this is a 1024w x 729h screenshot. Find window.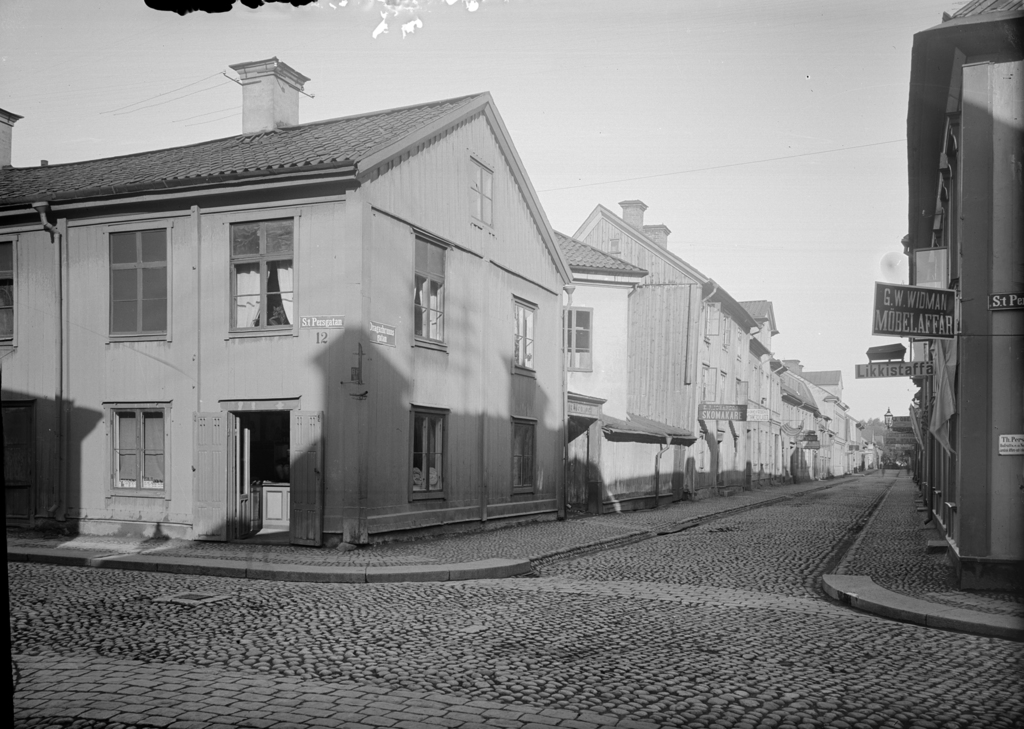
Bounding box: 733,325,747,361.
